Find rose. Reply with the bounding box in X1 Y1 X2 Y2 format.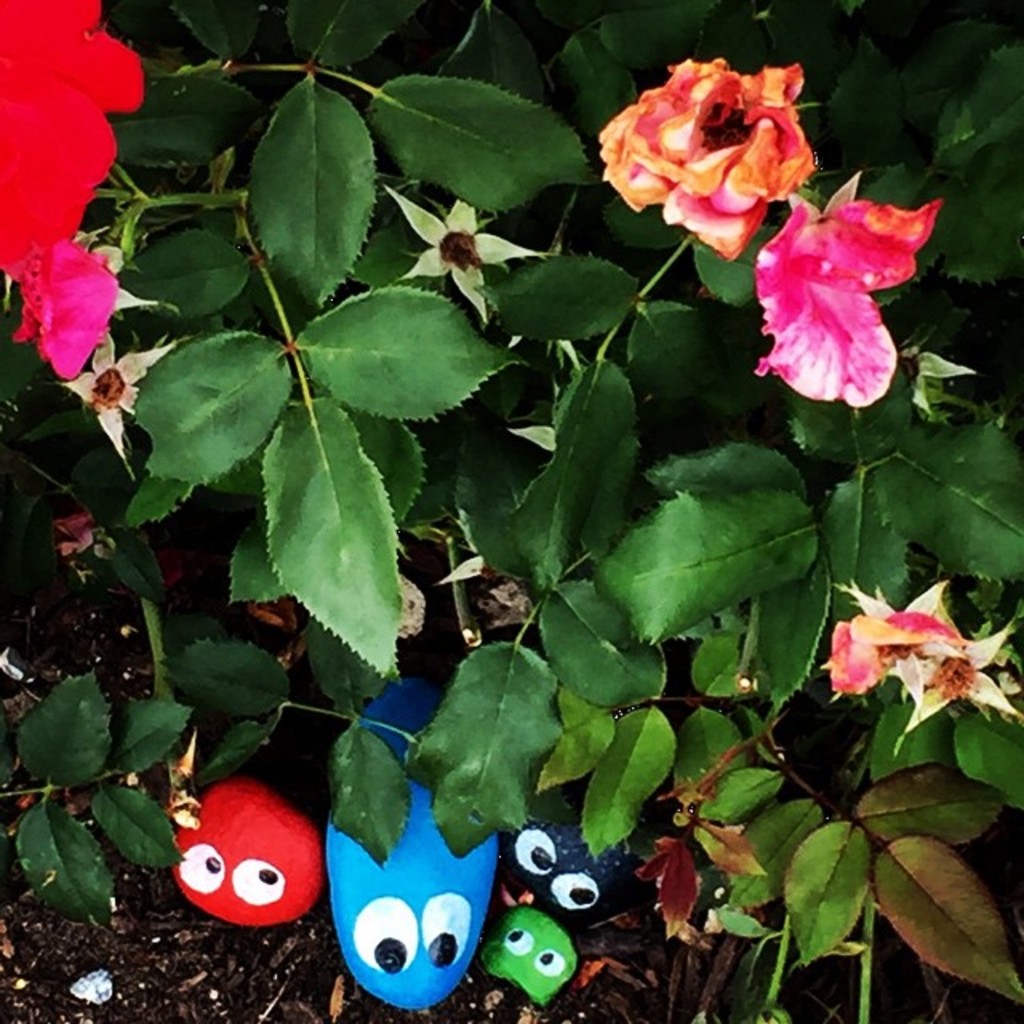
590 56 813 264.
